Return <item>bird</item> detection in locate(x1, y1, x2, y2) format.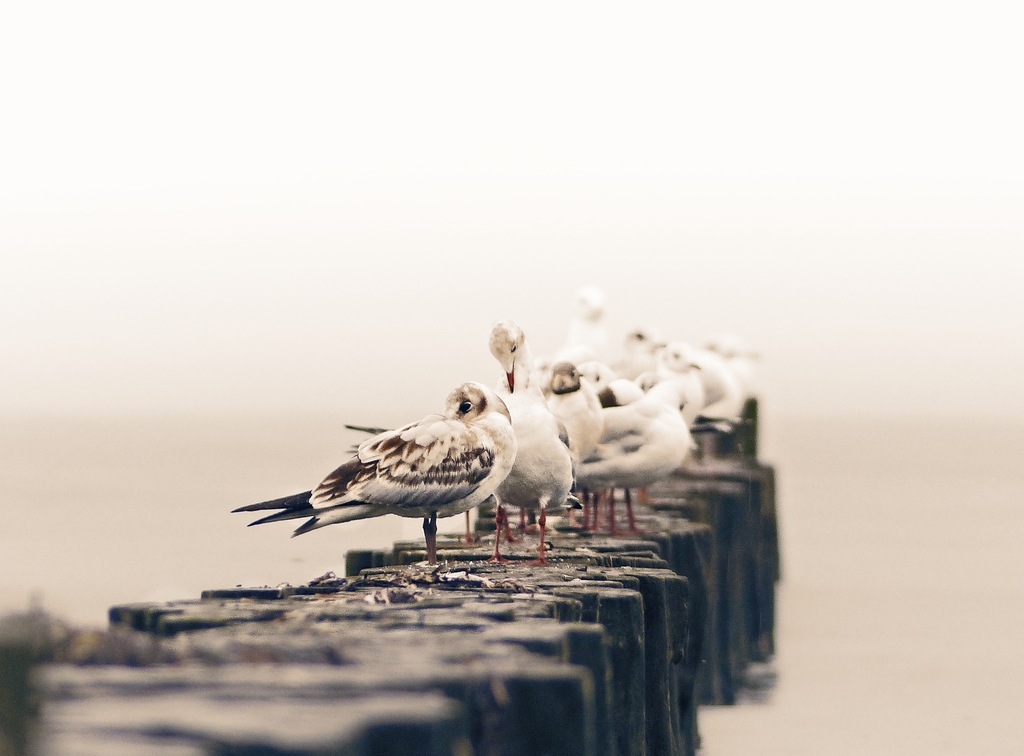
locate(236, 382, 560, 559).
